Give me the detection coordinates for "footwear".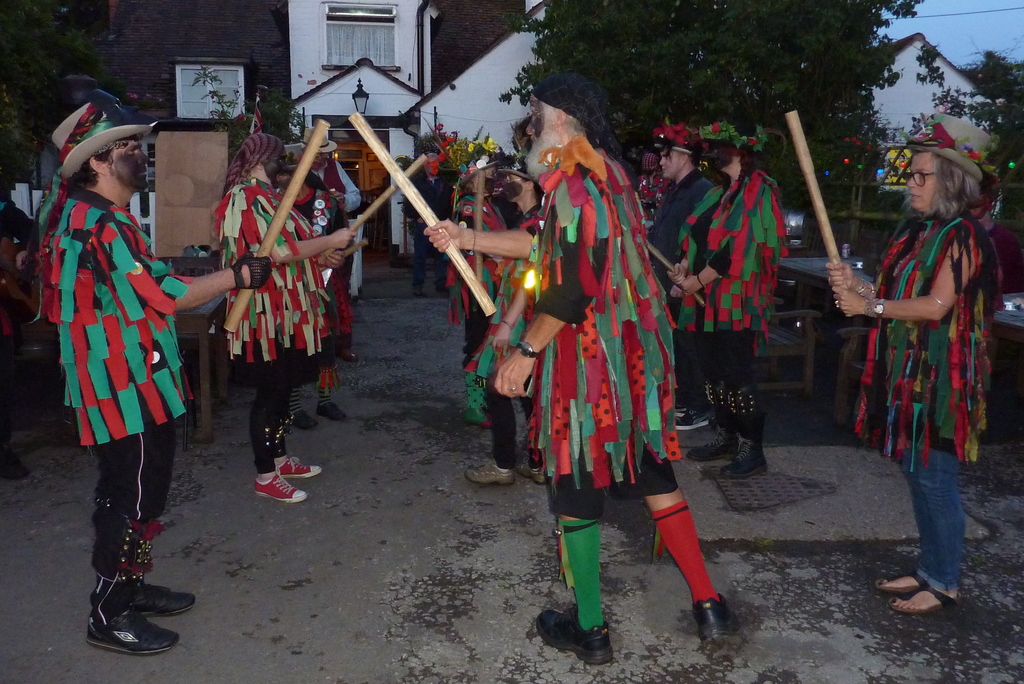
left=335, top=339, right=360, bottom=361.
